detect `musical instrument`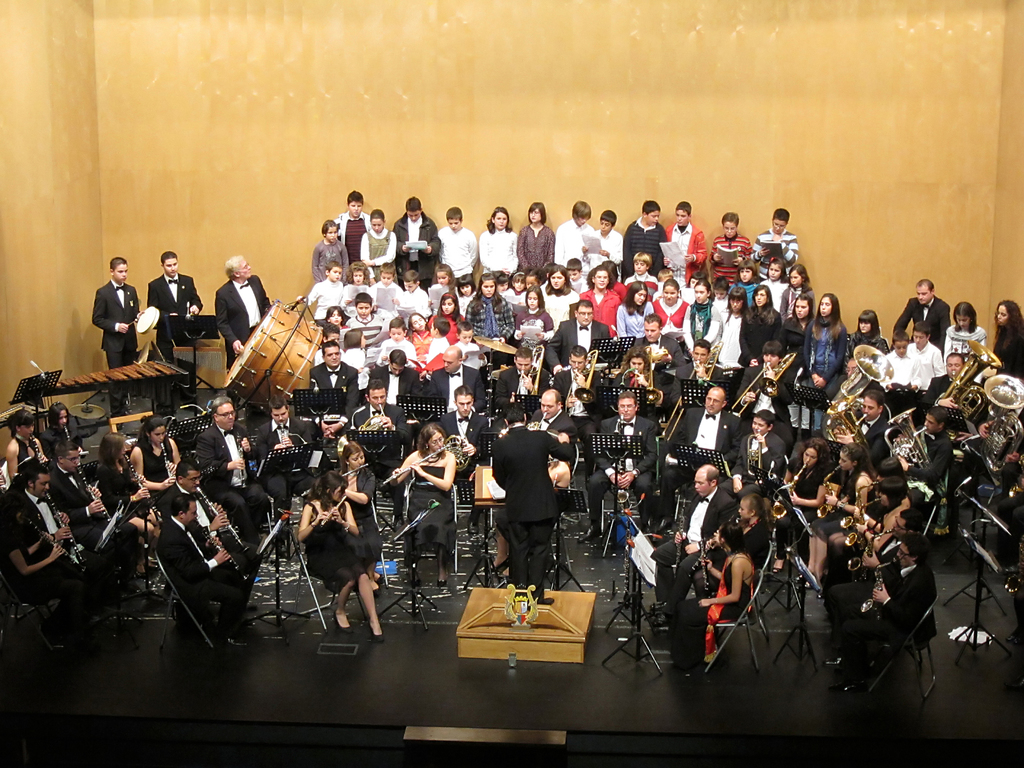
(left=276, top=421, right=294, bottom=474)
